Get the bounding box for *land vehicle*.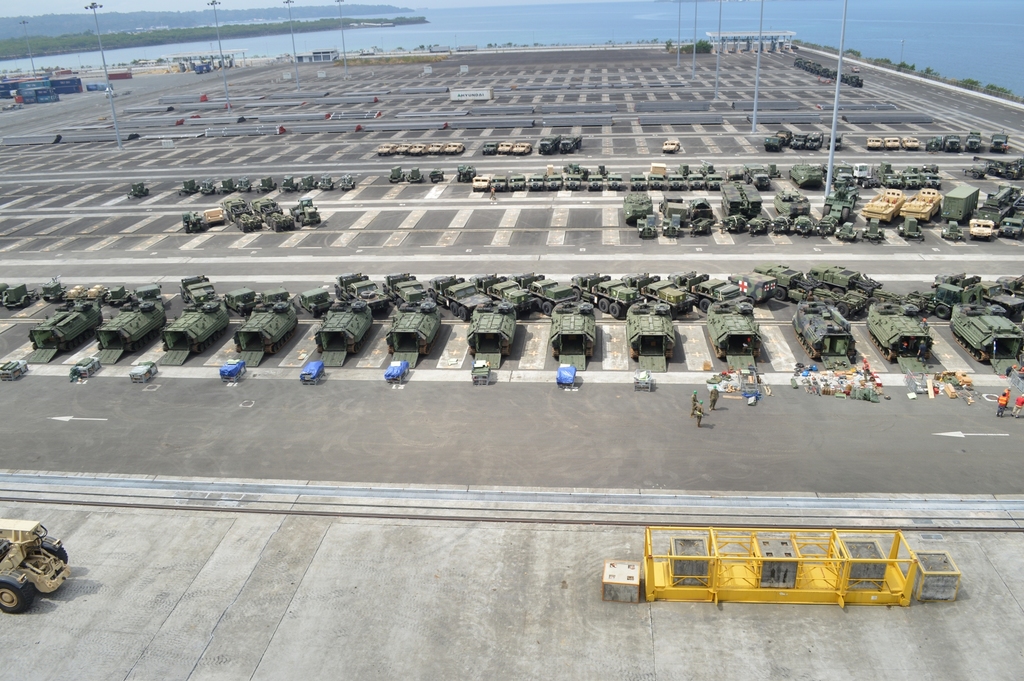
region(395, 142, 412, 155).
